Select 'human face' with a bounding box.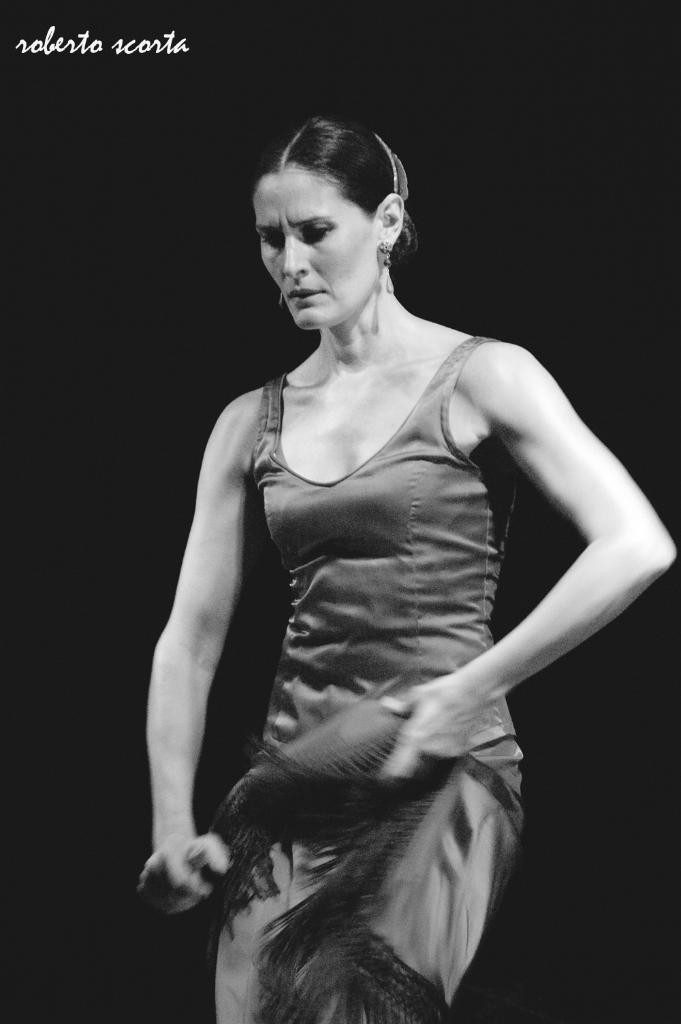
box(260, 161, 377, 332).
